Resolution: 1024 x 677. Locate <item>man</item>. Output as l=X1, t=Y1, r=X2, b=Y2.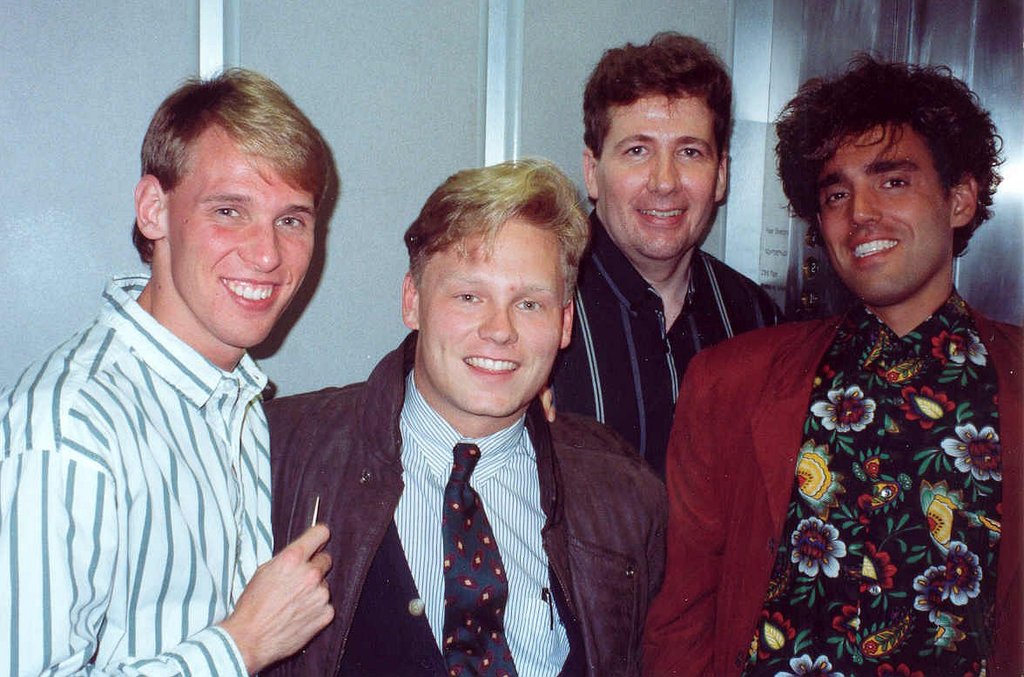
l=646, t=58, r=1023, b=676.
